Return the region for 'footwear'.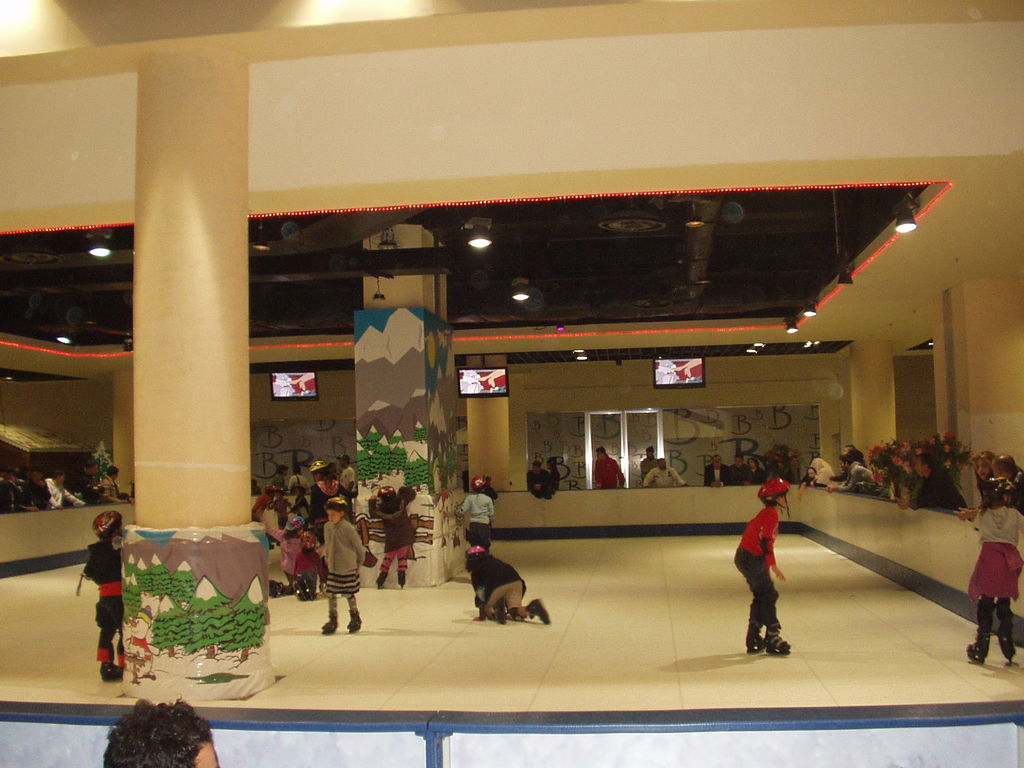
{"left": 374, "top": 575, "right": 385, "bottom": 588}.
